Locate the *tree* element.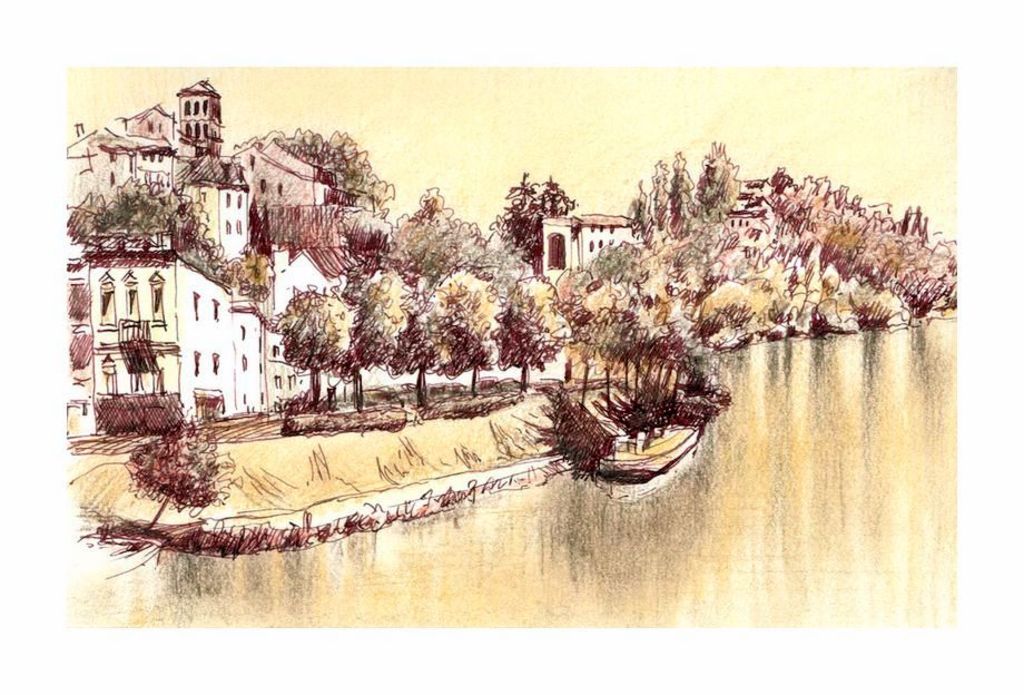
Element bbox: box(397, 283, 446, 408).
